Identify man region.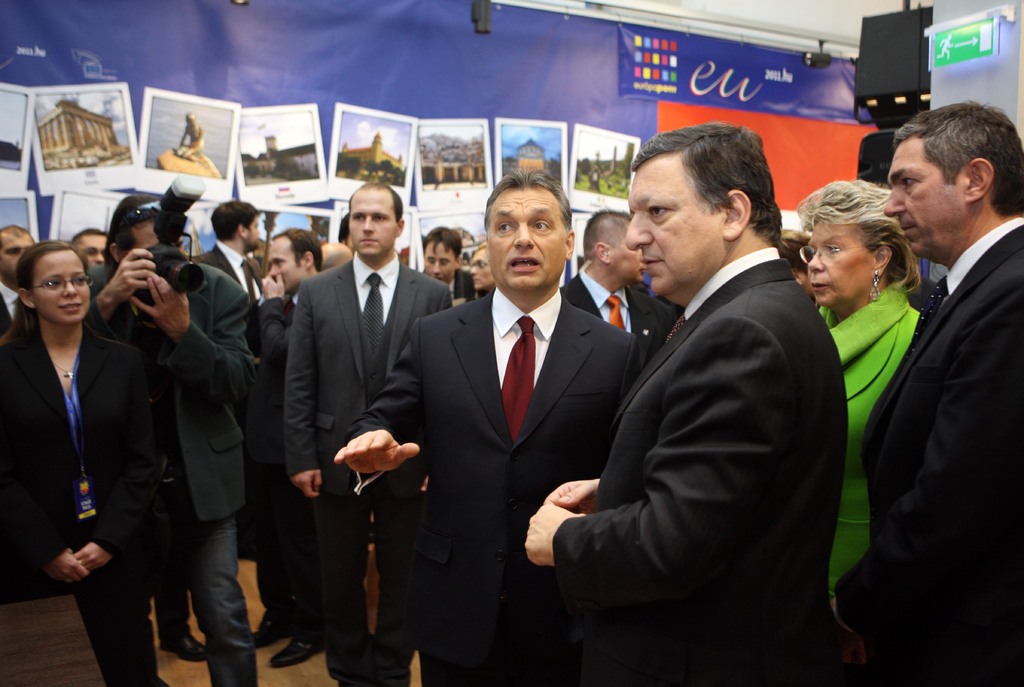
Region: rect(186, 196, 268, 300).
